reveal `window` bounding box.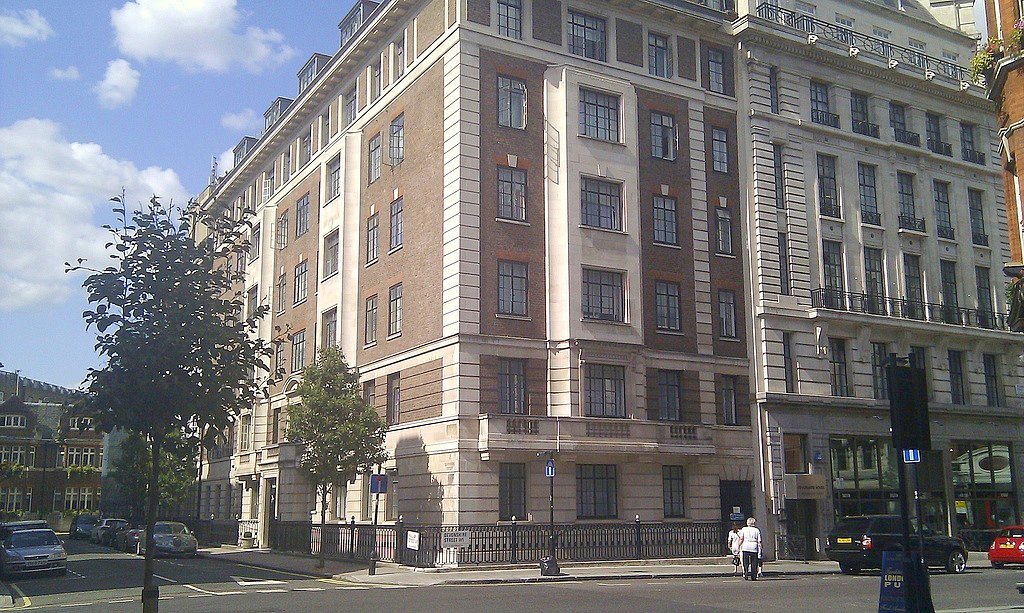
Revealed: box(370, 56, 382, 94).
